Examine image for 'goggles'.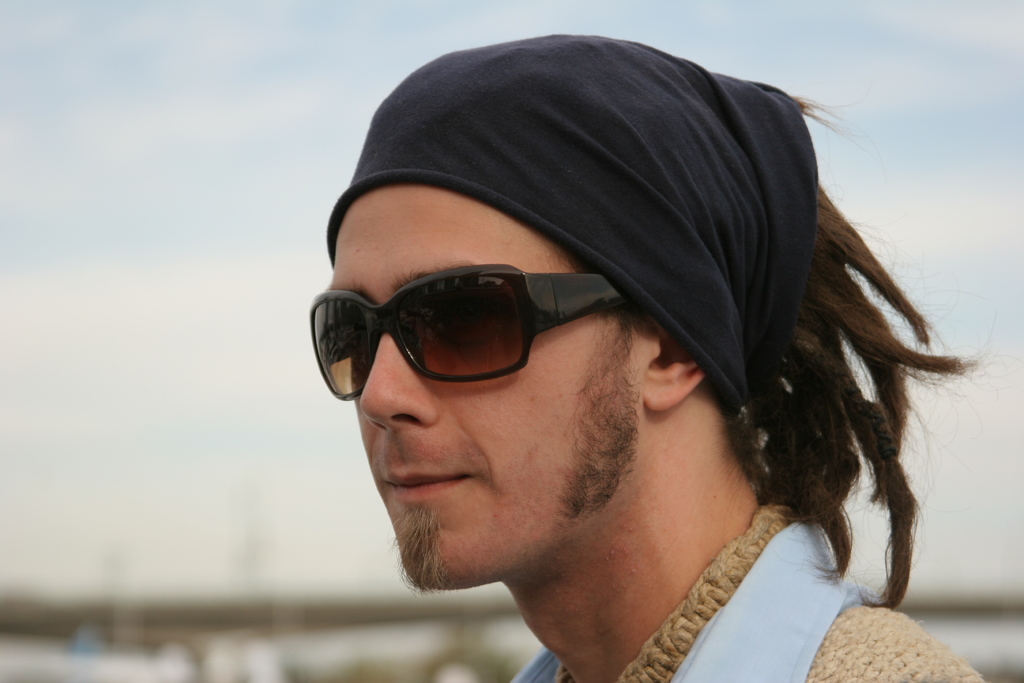
Examination result: region(305, 259, 625, 405).
